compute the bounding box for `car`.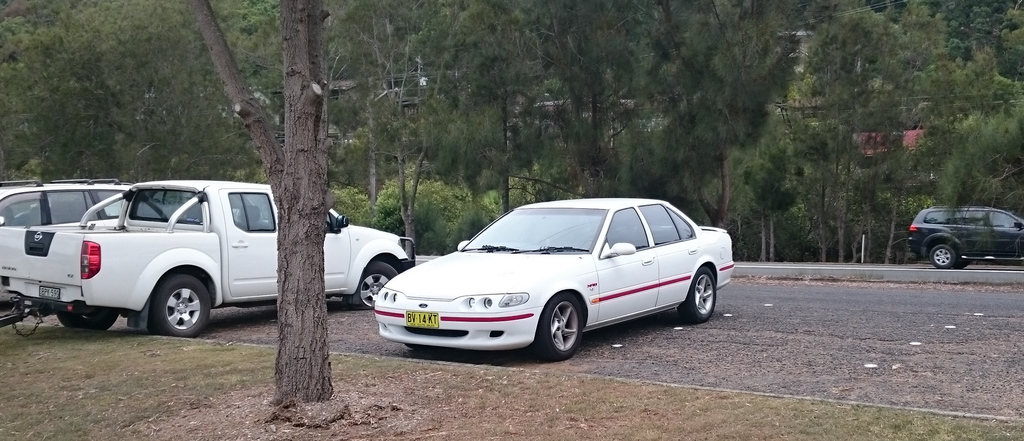
<region>374, 197, 735, 362</region>.
